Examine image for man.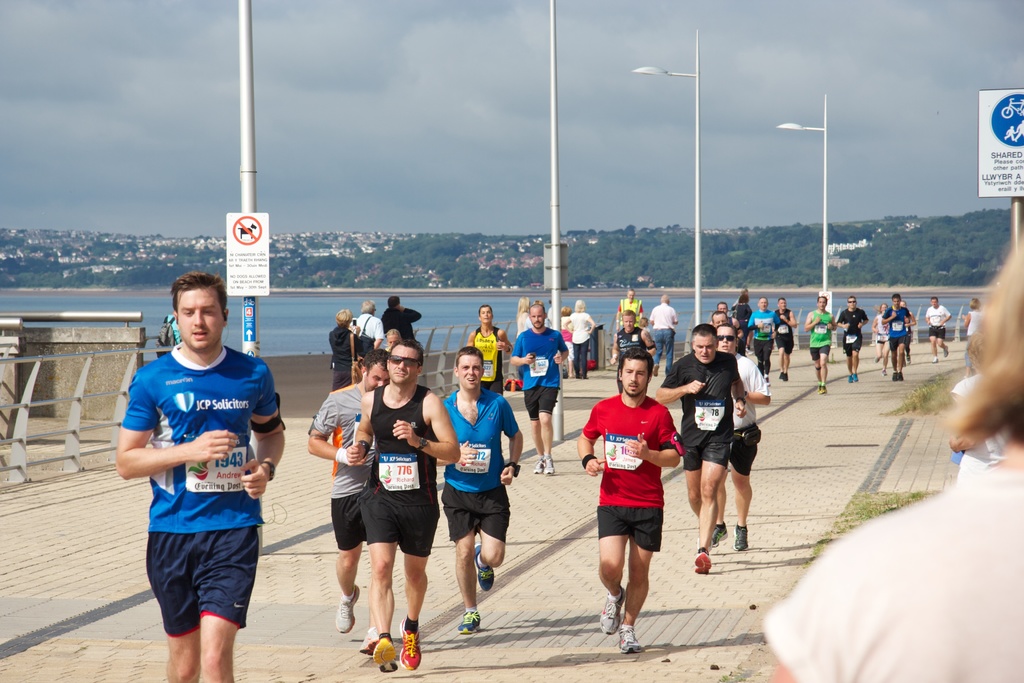
Examination result: 881:290:915:382.
